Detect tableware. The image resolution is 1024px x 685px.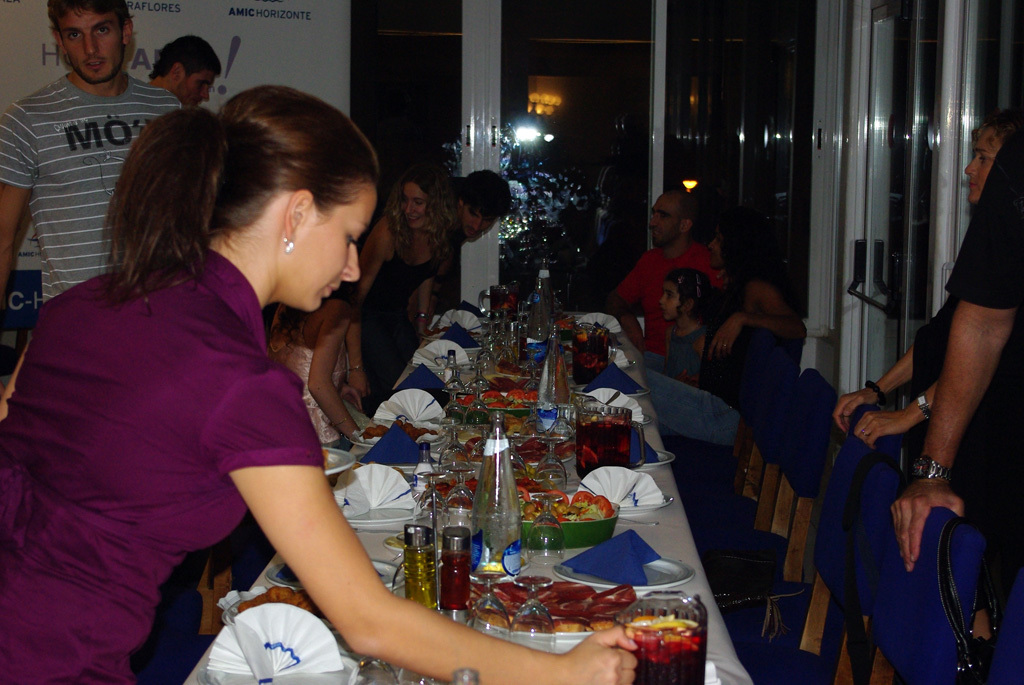
select_region(528, 495, 565, 565).
